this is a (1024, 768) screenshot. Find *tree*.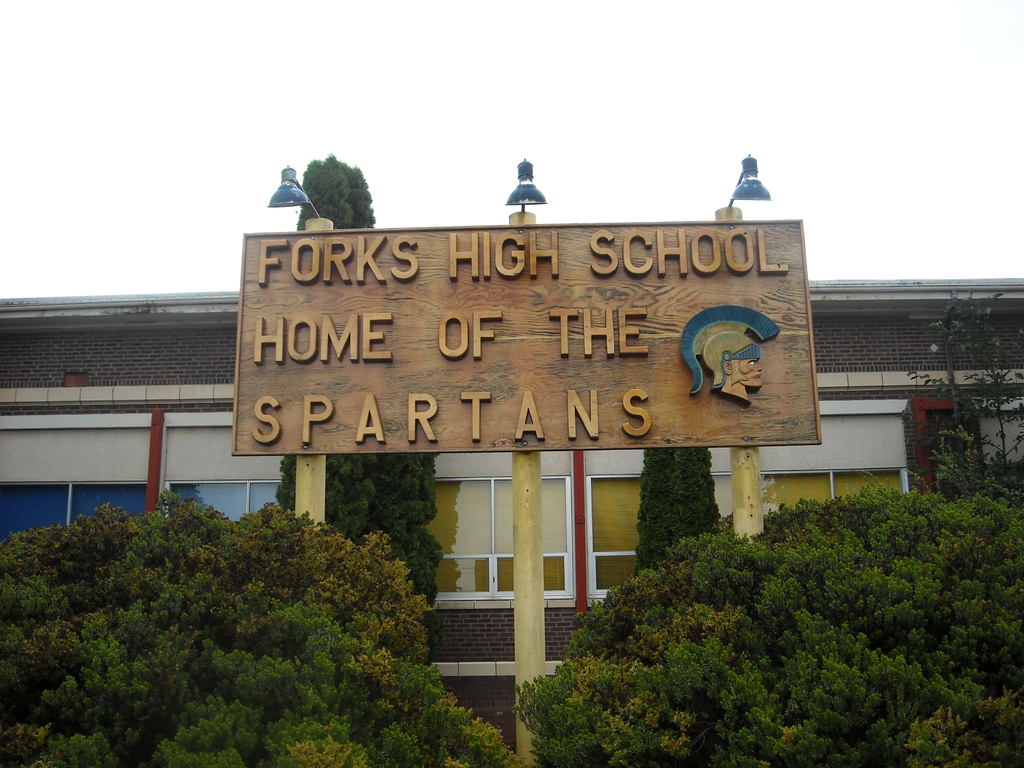
Bounding box: [516, 292, 1023, 767].
